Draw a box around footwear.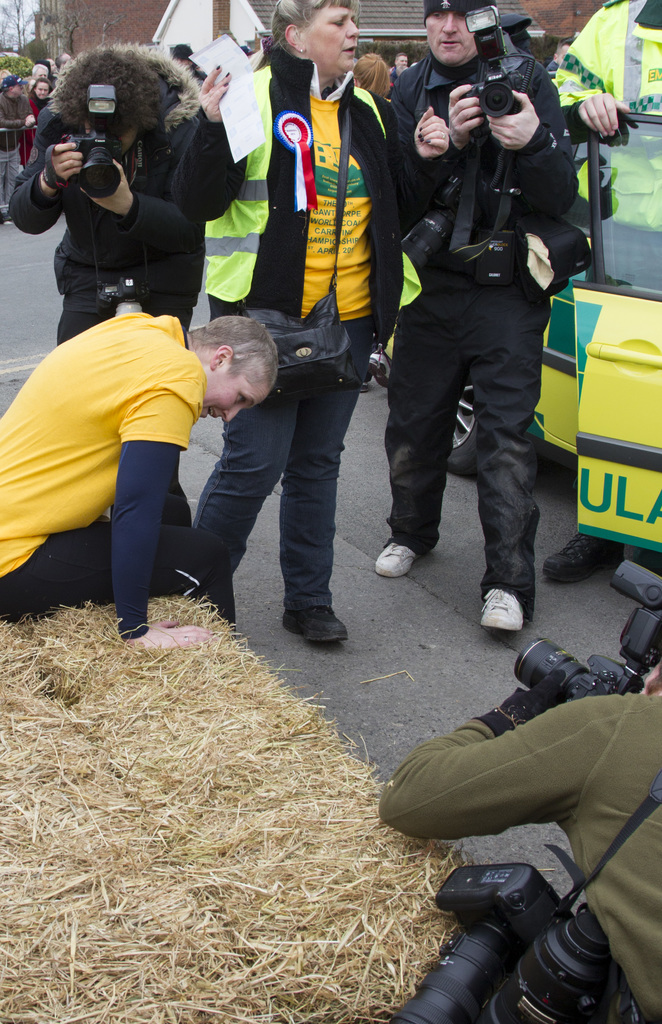
box(485, 580, 526, 633).
